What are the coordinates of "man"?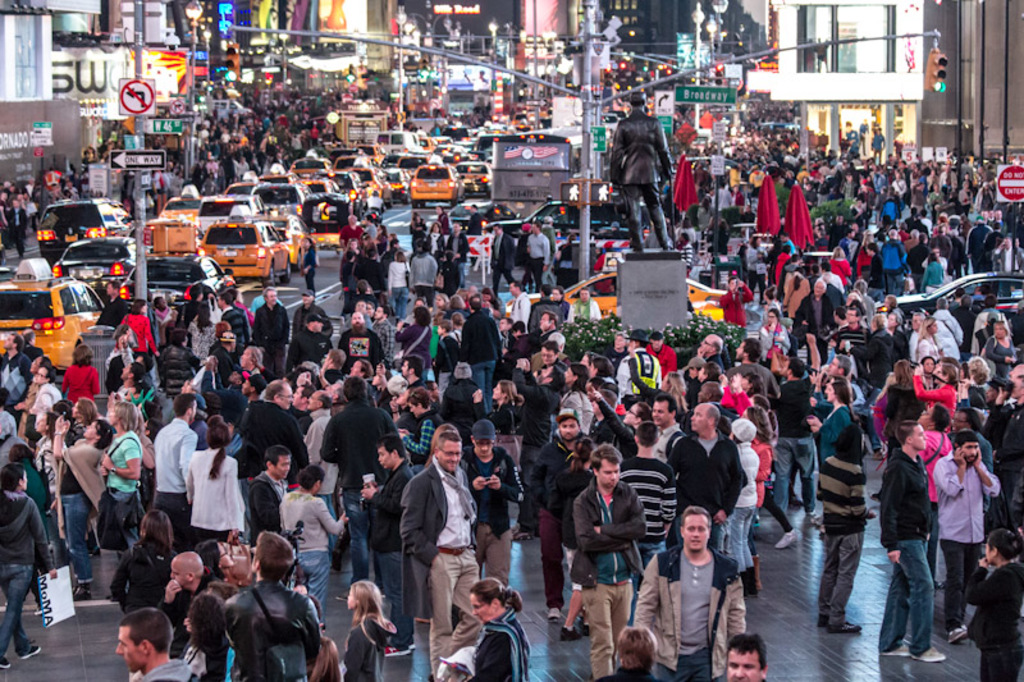
(x1=566, y1=443, x2=650, y2=659).
